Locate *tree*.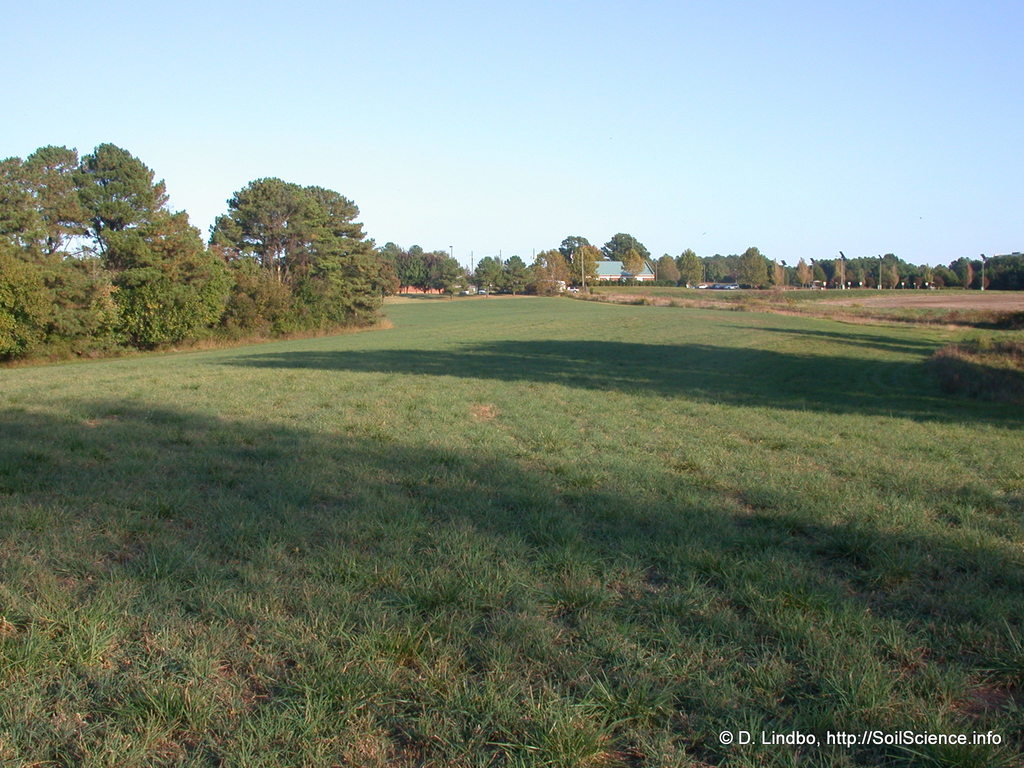
Bounding box: bbox(0, 239, 59, 365).
